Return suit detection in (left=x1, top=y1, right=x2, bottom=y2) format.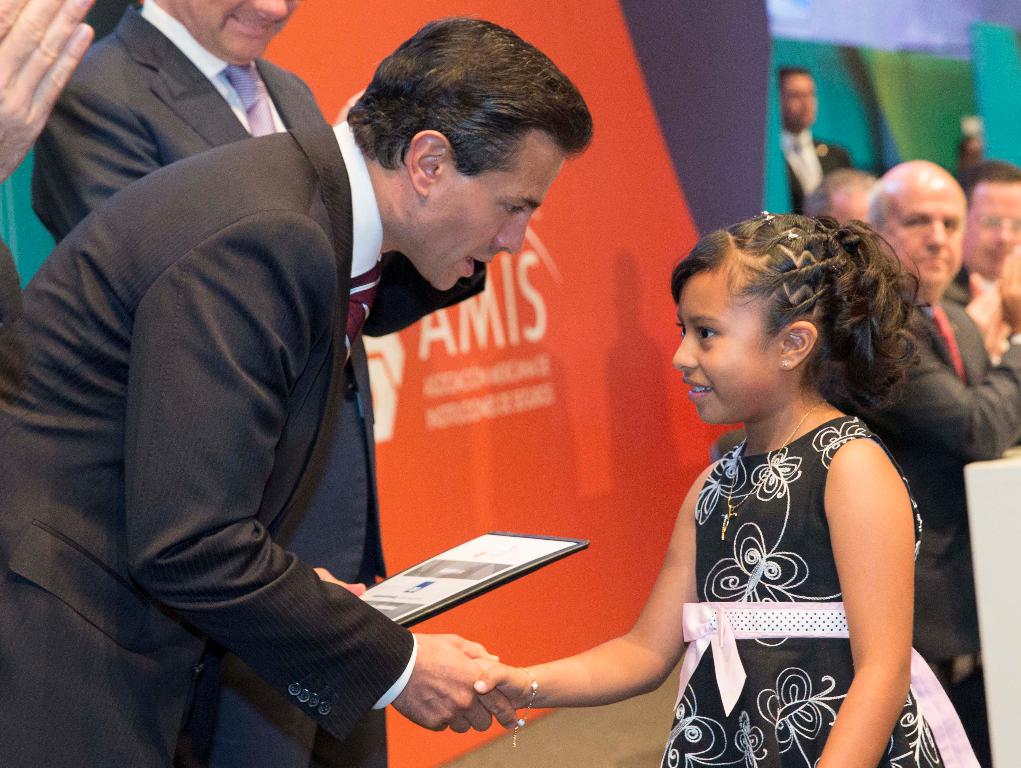
(left=833, top=301, right=1020, bottom=727).
